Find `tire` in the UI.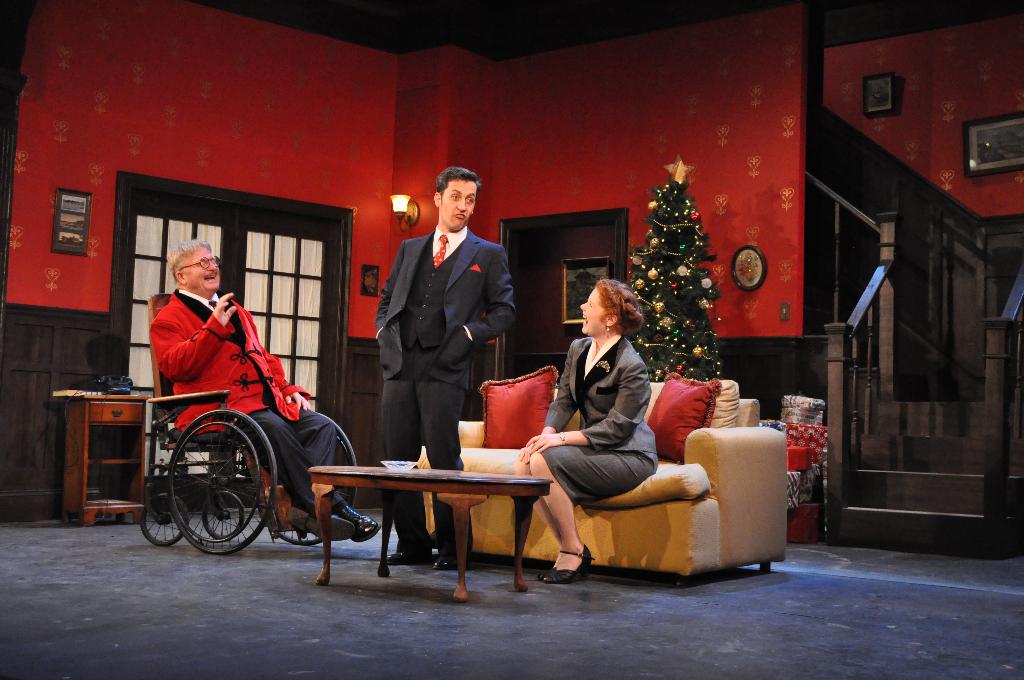
UI element at x1=257 y1=412 x2=355 y2=546.
